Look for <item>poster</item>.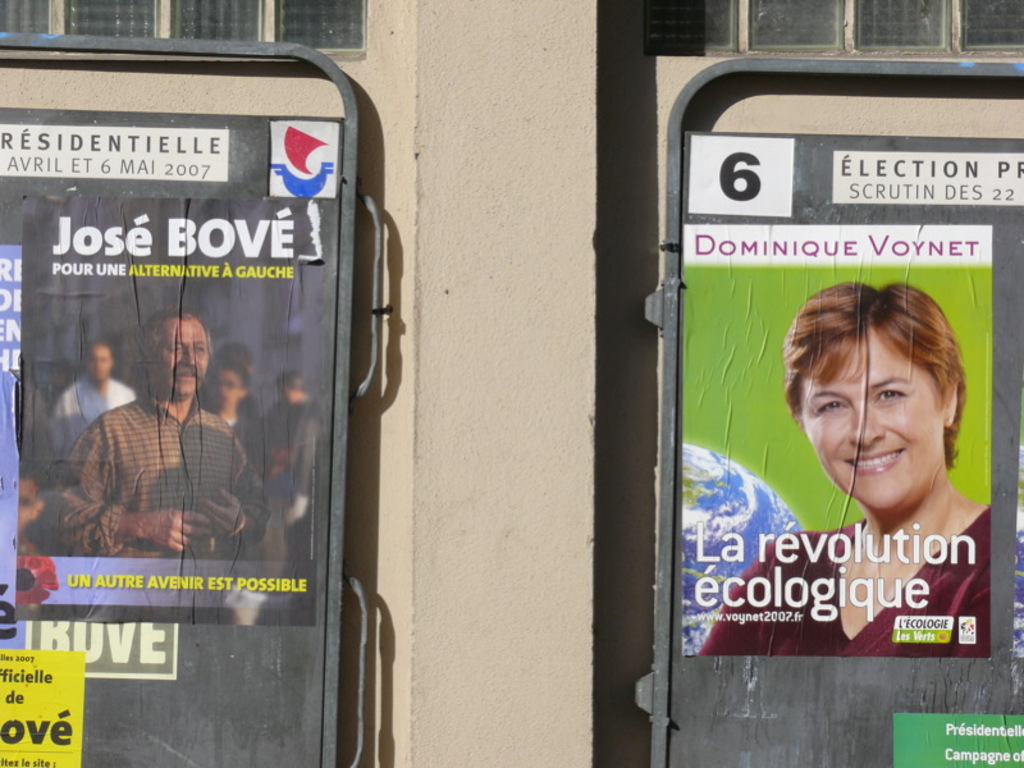
Found: rect(0, 646, 86, 767).
